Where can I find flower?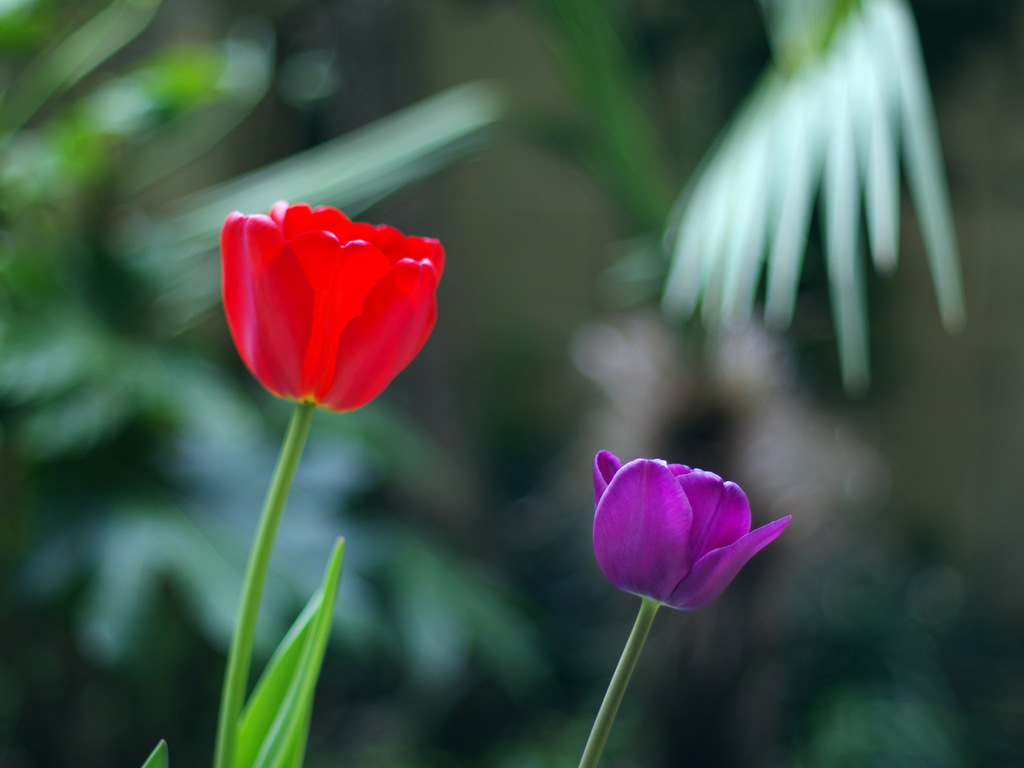
You can find it at crop(581, 454, 794, 621).
